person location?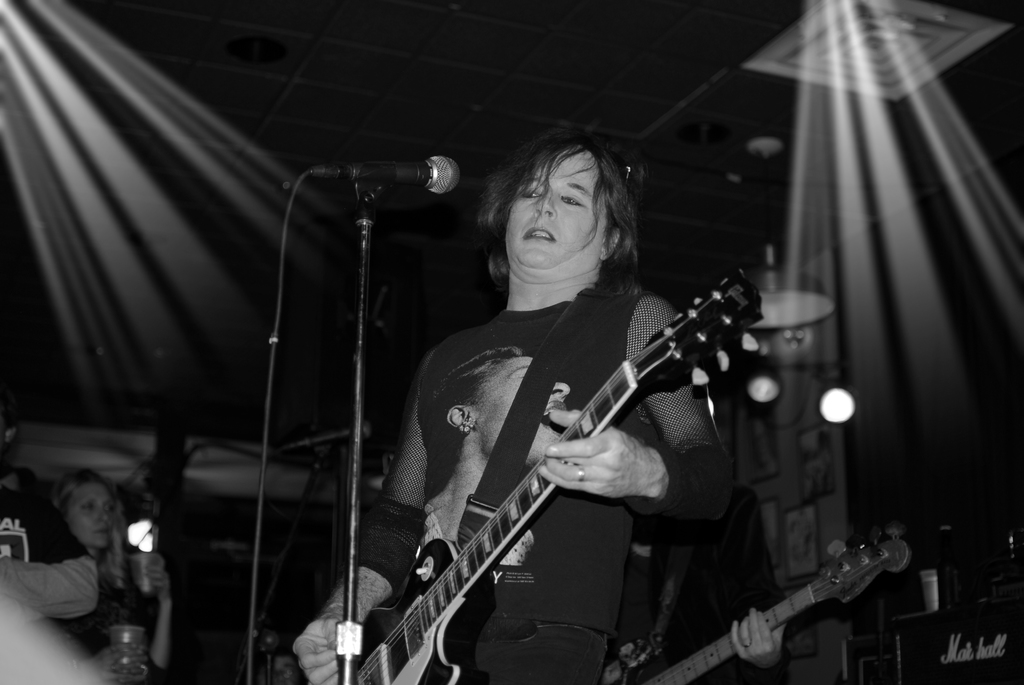
x1=601, y1=476, x2=803, y2=684
